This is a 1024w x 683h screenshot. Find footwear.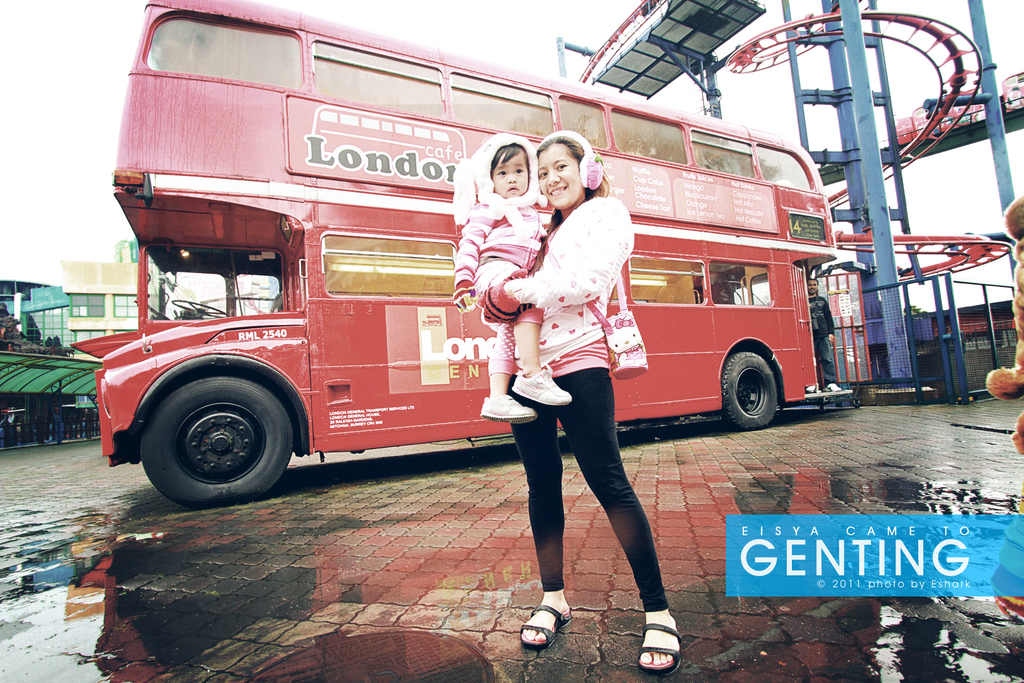
Bounding box: left=517, top=606, right=575, bottom=646.
